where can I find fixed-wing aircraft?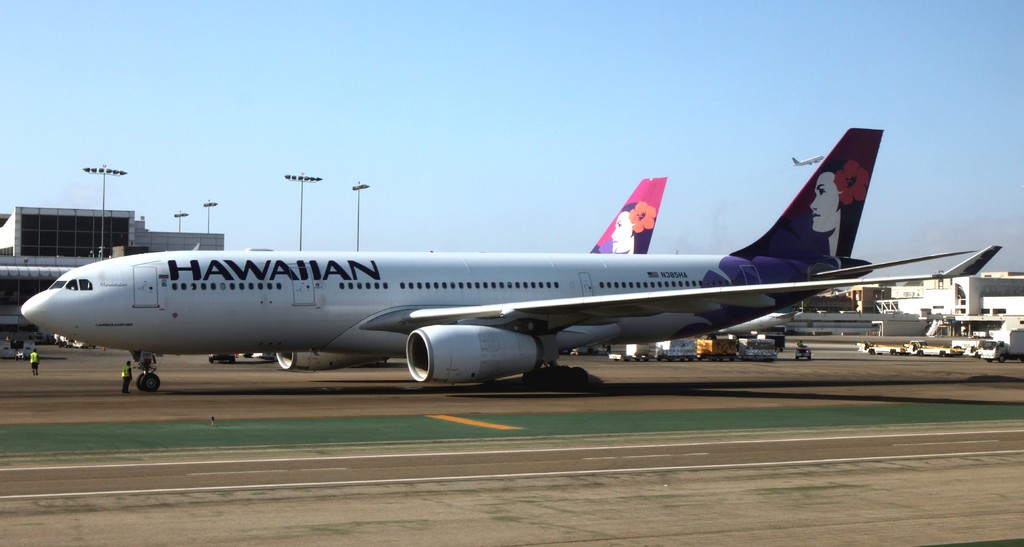
You can find it at bbox=[590, 176, 799, 340].
